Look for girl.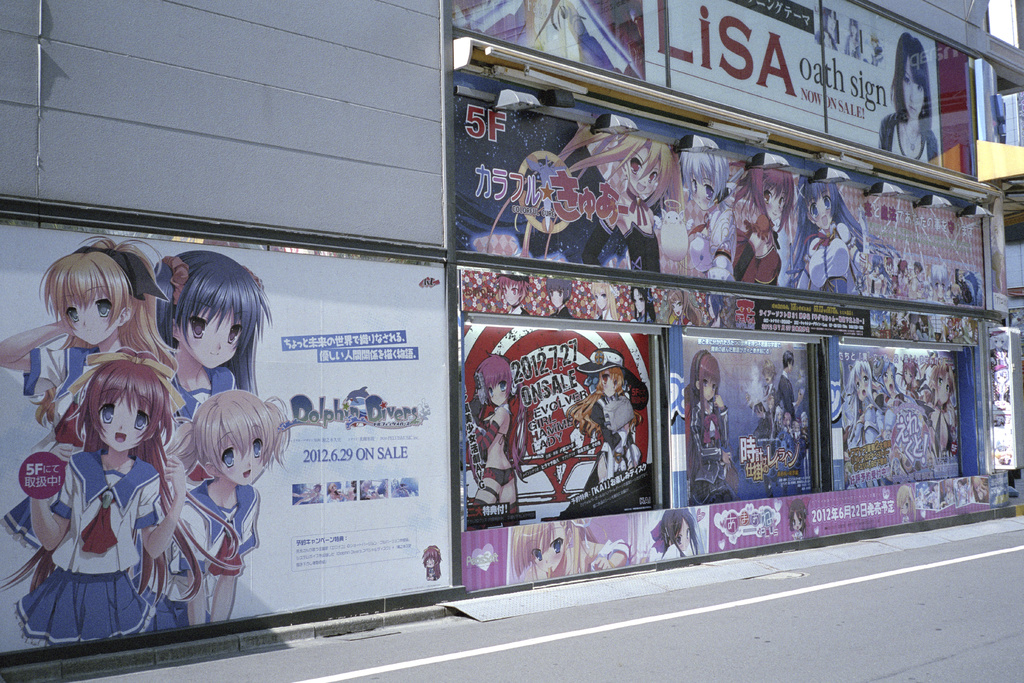
Found: region(653, 509, 704, 563).
